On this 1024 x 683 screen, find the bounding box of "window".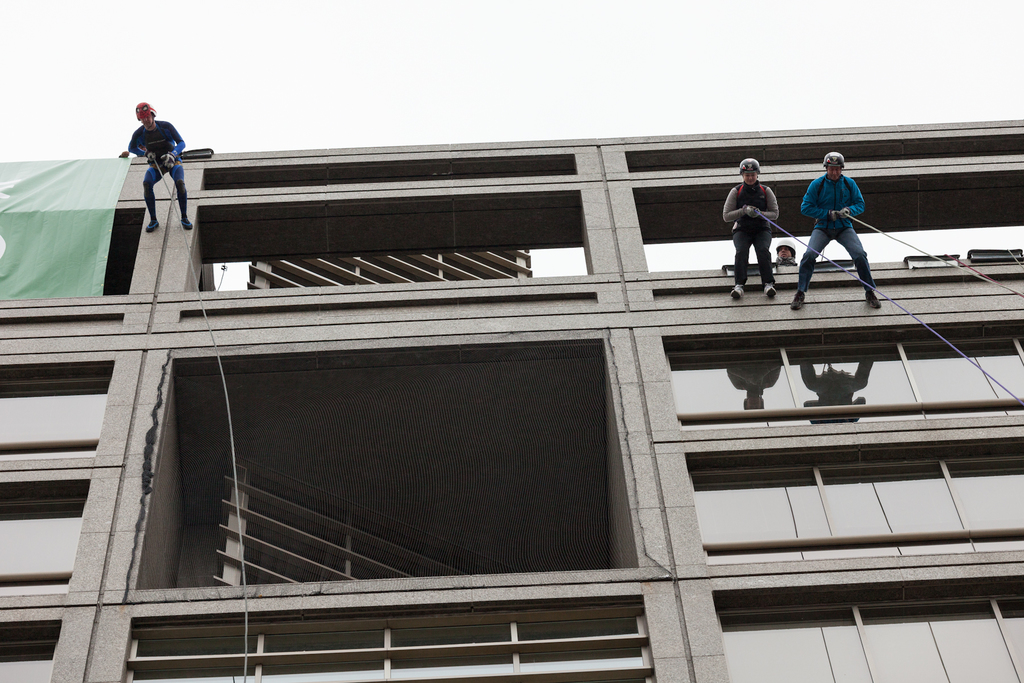
Bounding box: 0:484:82:594.
